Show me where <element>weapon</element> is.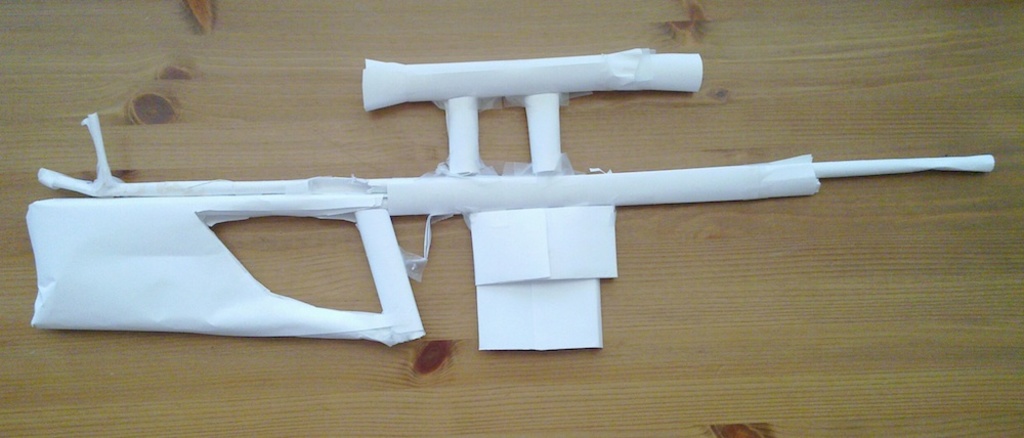
<element>weapon</element> is at locate(29, 52, 984, 352).
